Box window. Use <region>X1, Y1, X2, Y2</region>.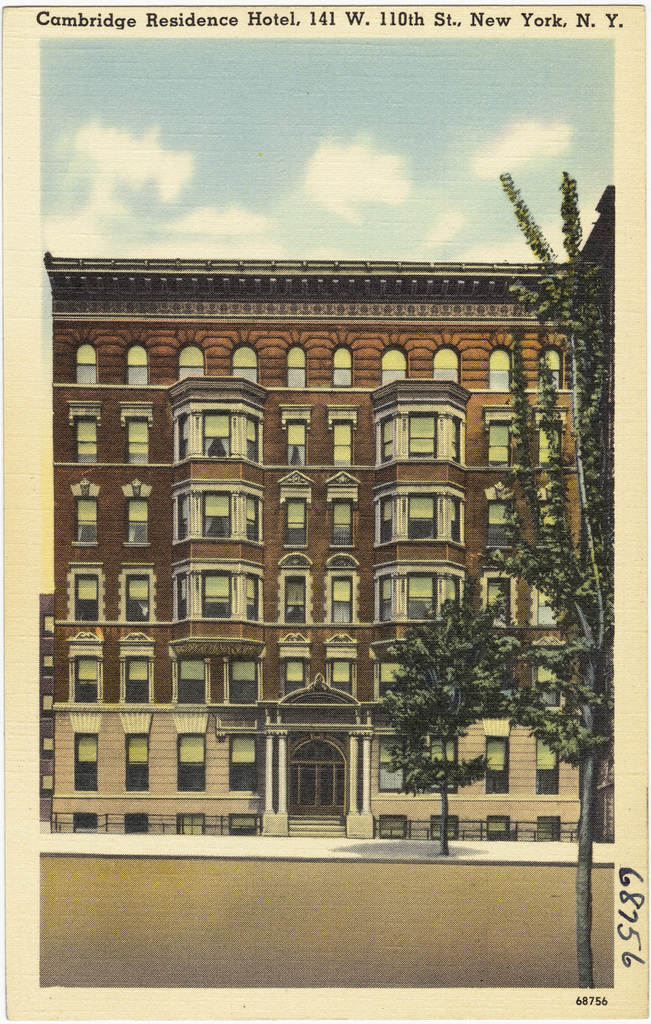
<region>430, 347, 463, 382</region>.
